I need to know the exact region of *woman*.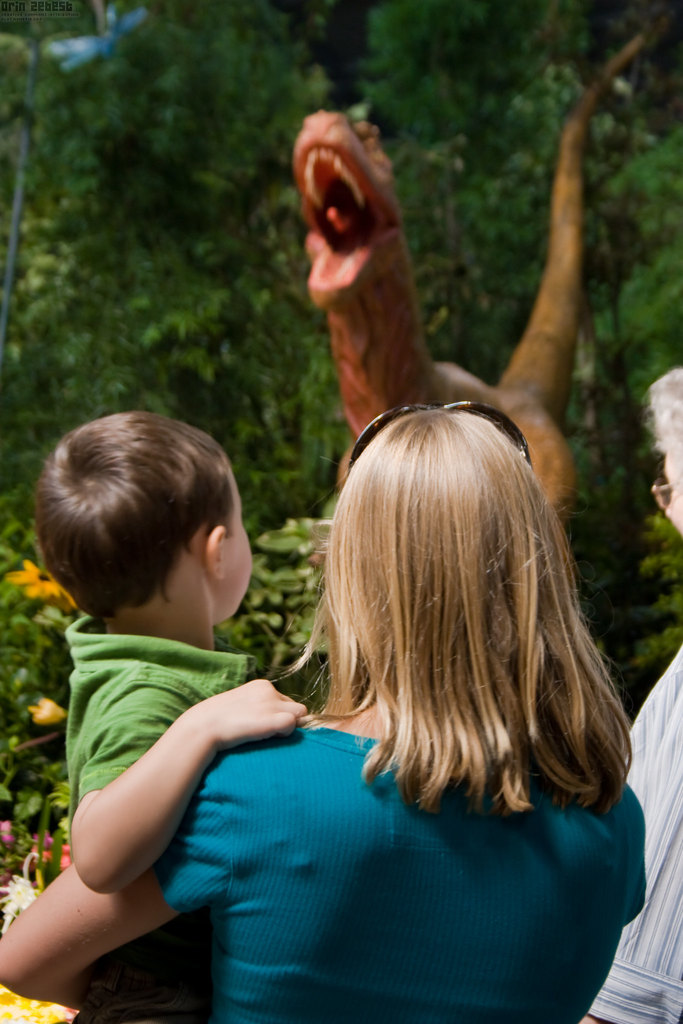
Region: [0, 408, 650, 1023].
